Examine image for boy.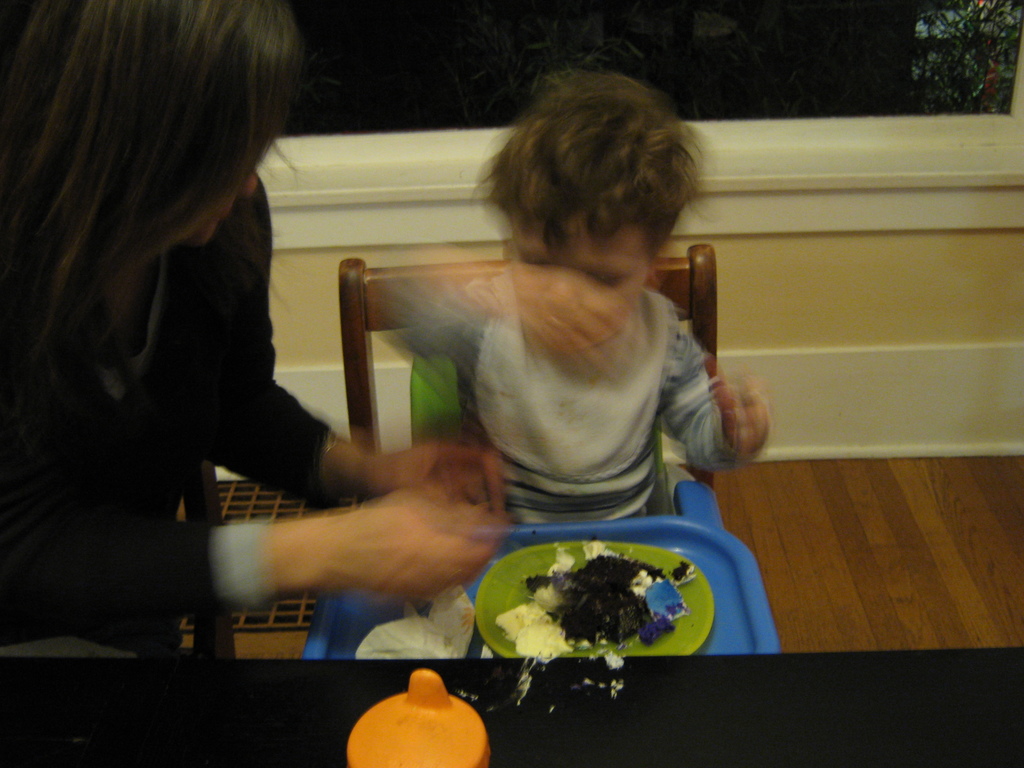
Examination result: Rect(356, 98, 771, 573).
